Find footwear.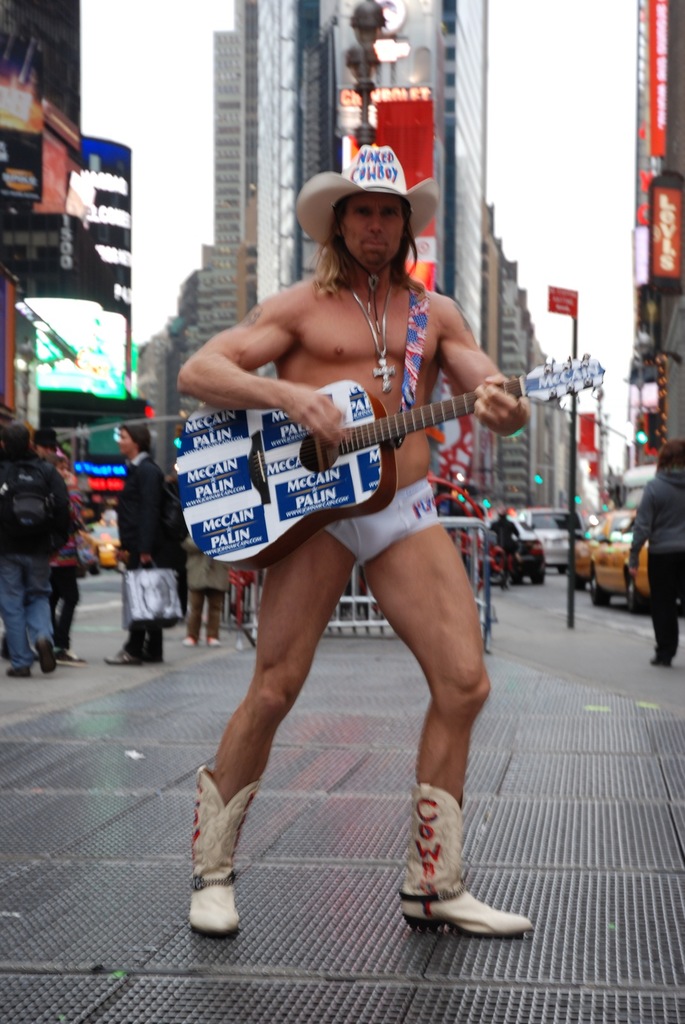
bbox(8, 659, 27, 676).
